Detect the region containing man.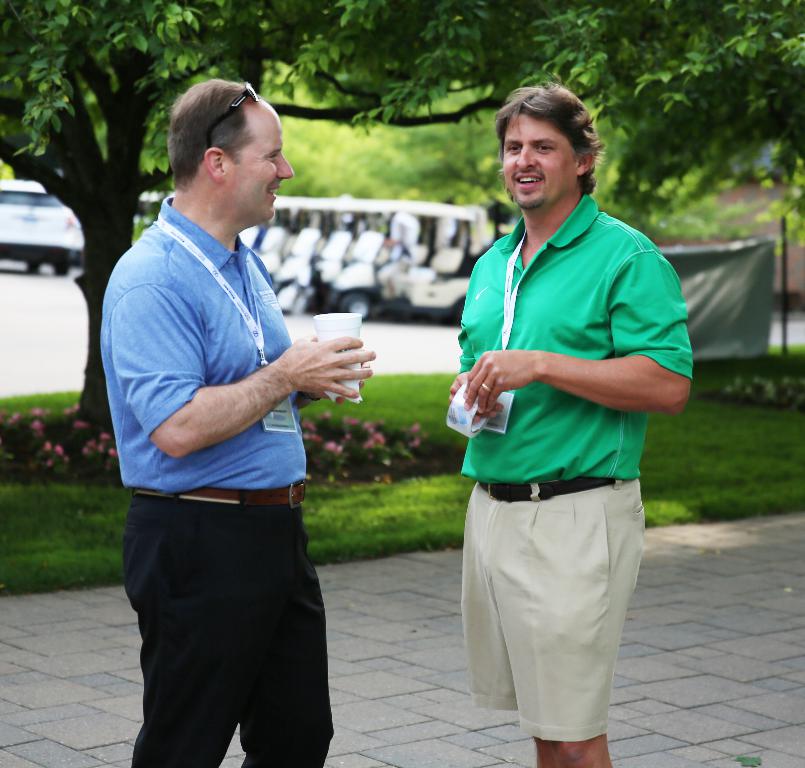
[106,85,372,767].
